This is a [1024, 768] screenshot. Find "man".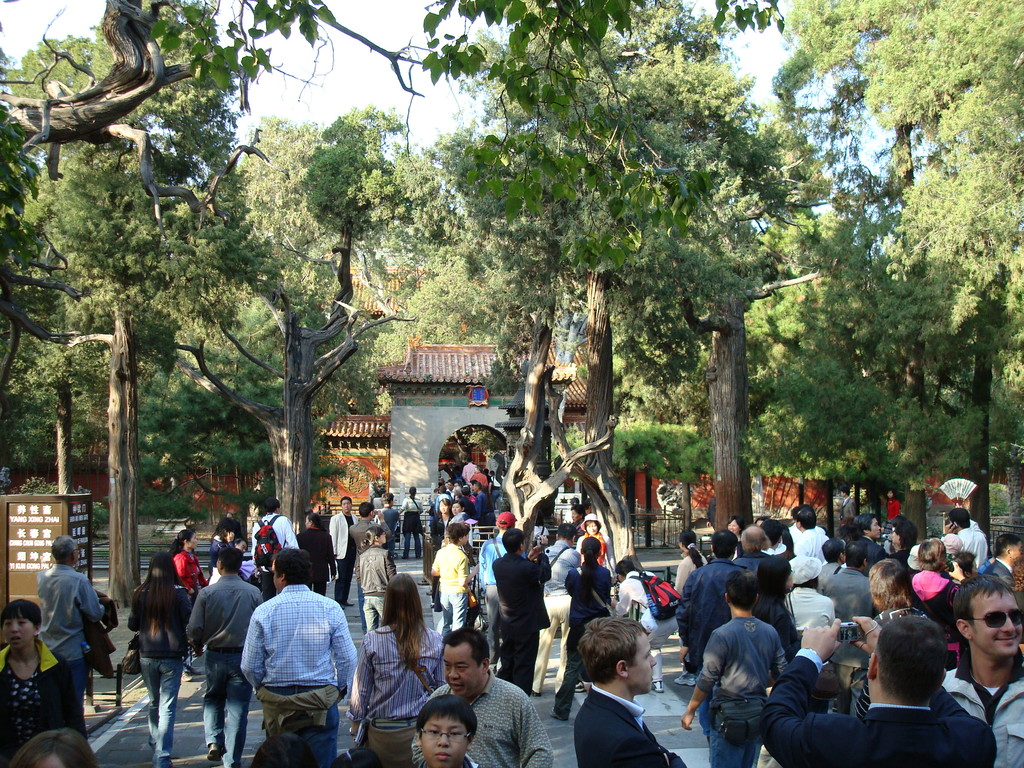
Bounding box: [x1=195, y1=558, x2=270, y2=754].
